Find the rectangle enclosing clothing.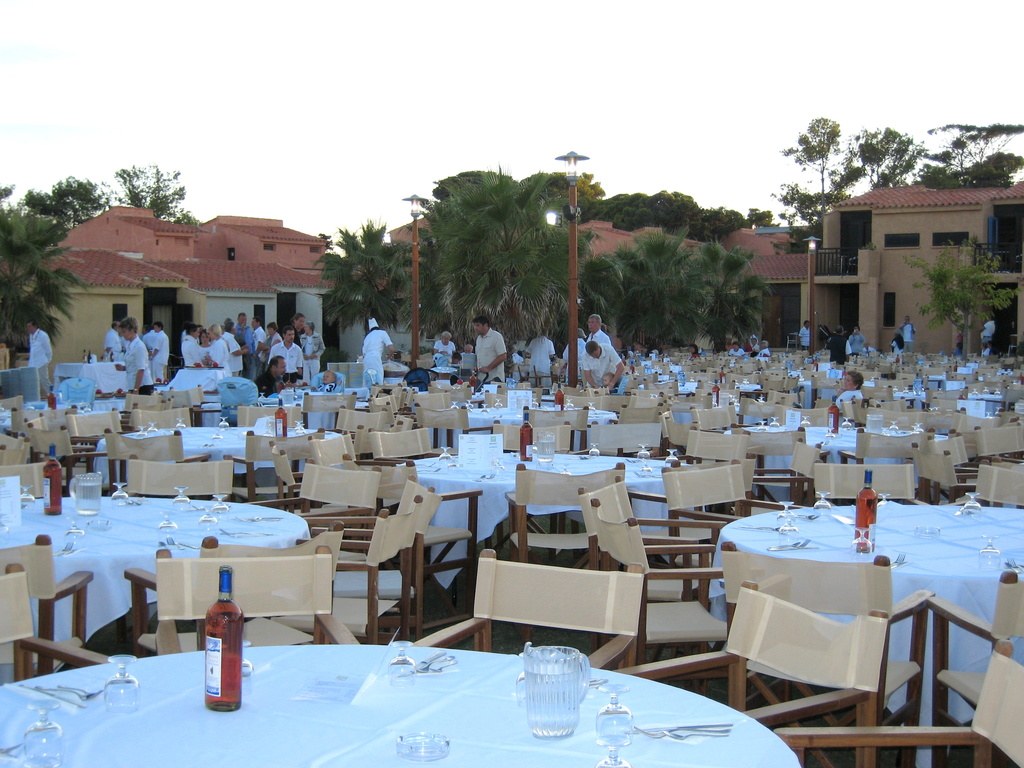
293, 330, 303, 349.
